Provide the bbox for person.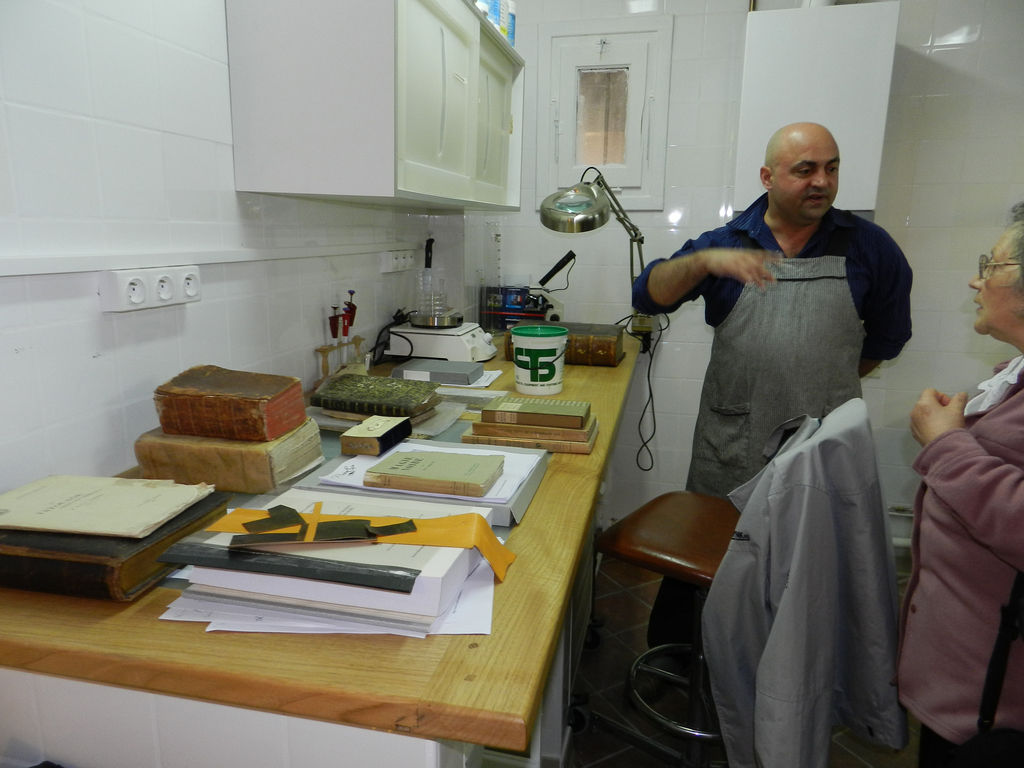
(x1=628, y1=119, x2=916, y2=653).
